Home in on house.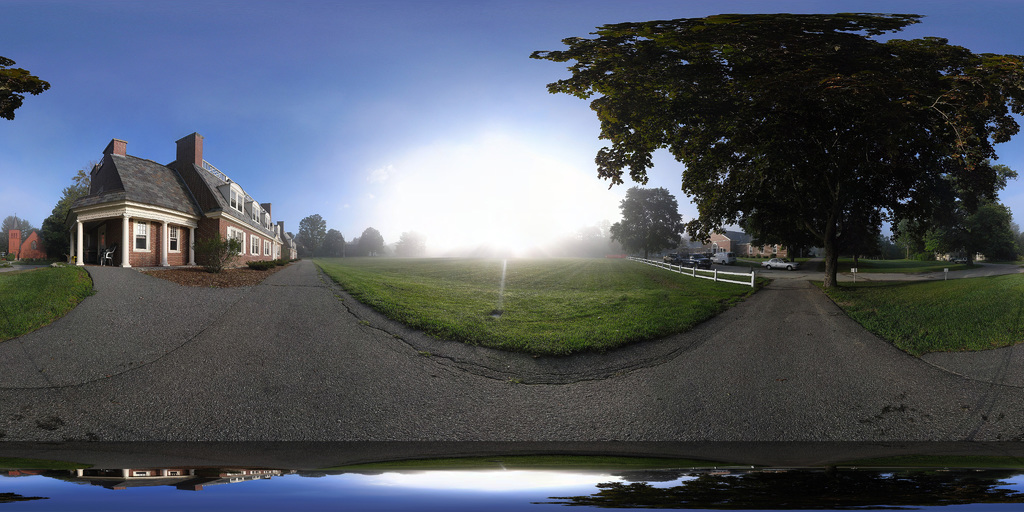
Homed in at BBox(700, 226, 790, 257).
